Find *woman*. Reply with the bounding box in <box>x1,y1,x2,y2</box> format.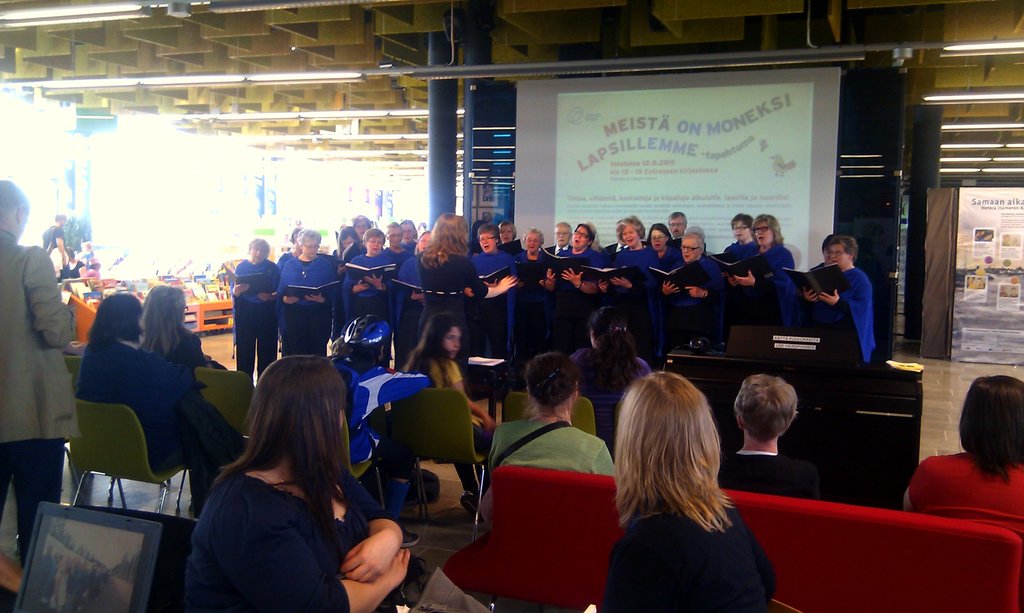
<box>401,219,417,253</box>.
